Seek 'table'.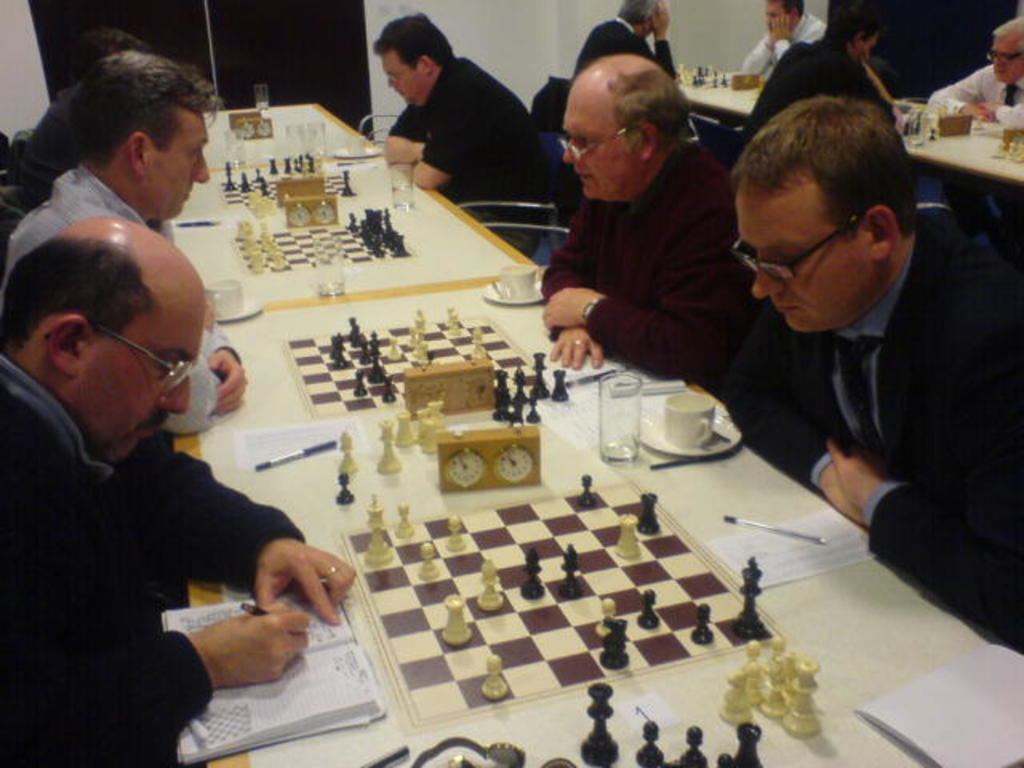
bbox=(685, 80, 1018, 184).
